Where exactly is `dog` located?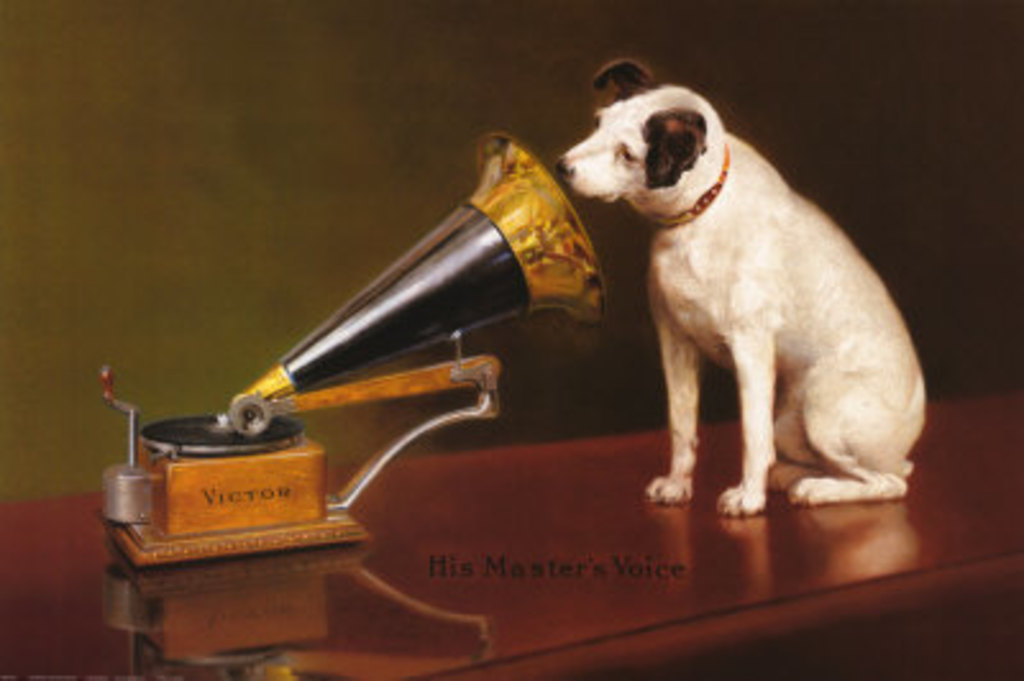
Its bounding box is rect(561, 56, 927, 515).
